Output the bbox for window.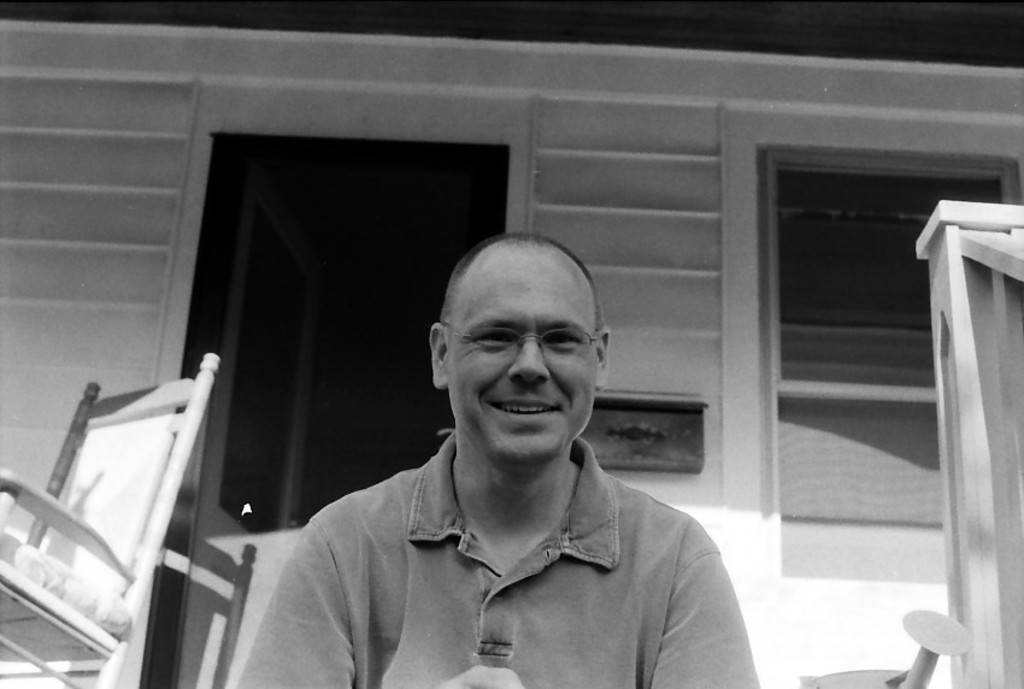
locate(732, 113, 1007, 582).
